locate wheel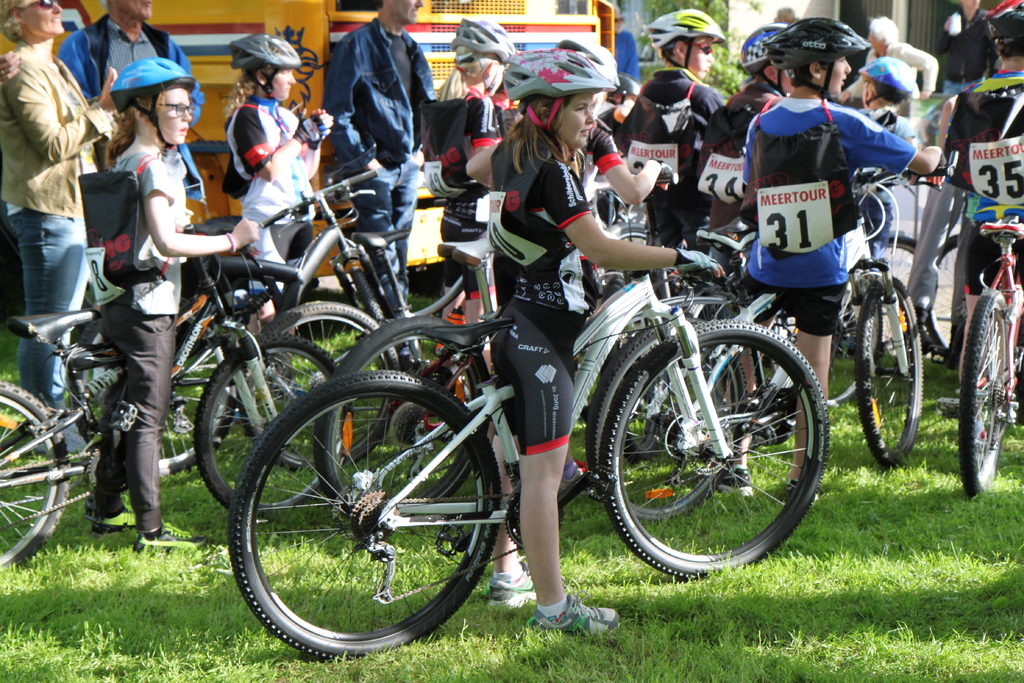
960,286,1005,495
